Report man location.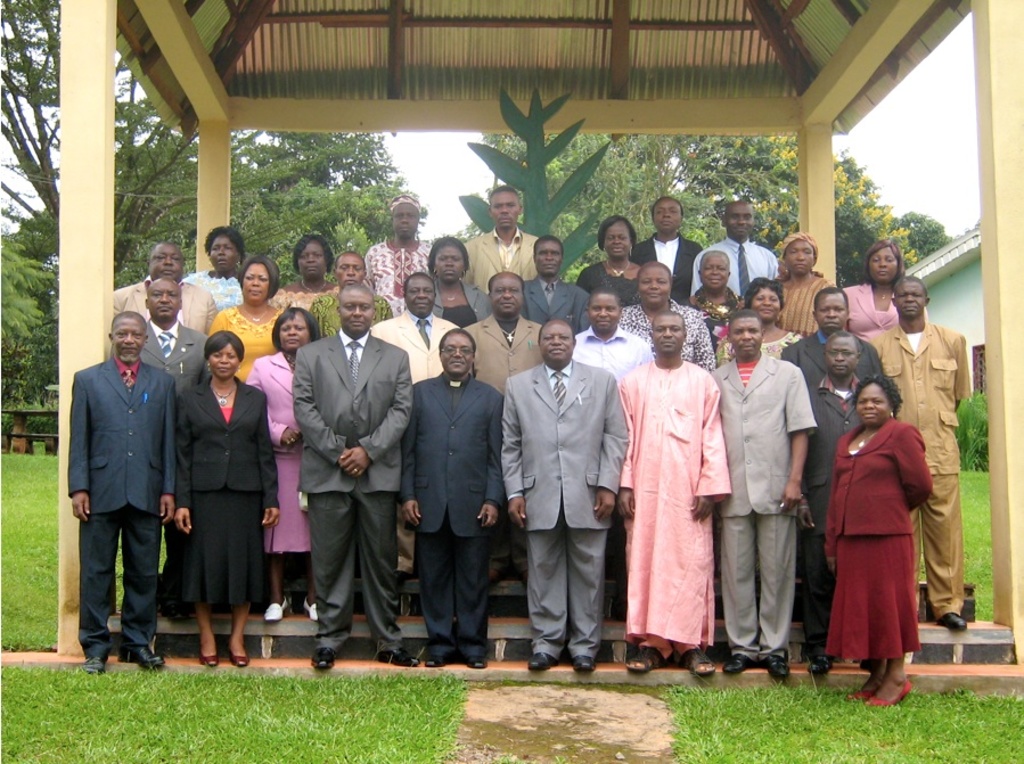
Report: region(781, 284, 890, 391).
